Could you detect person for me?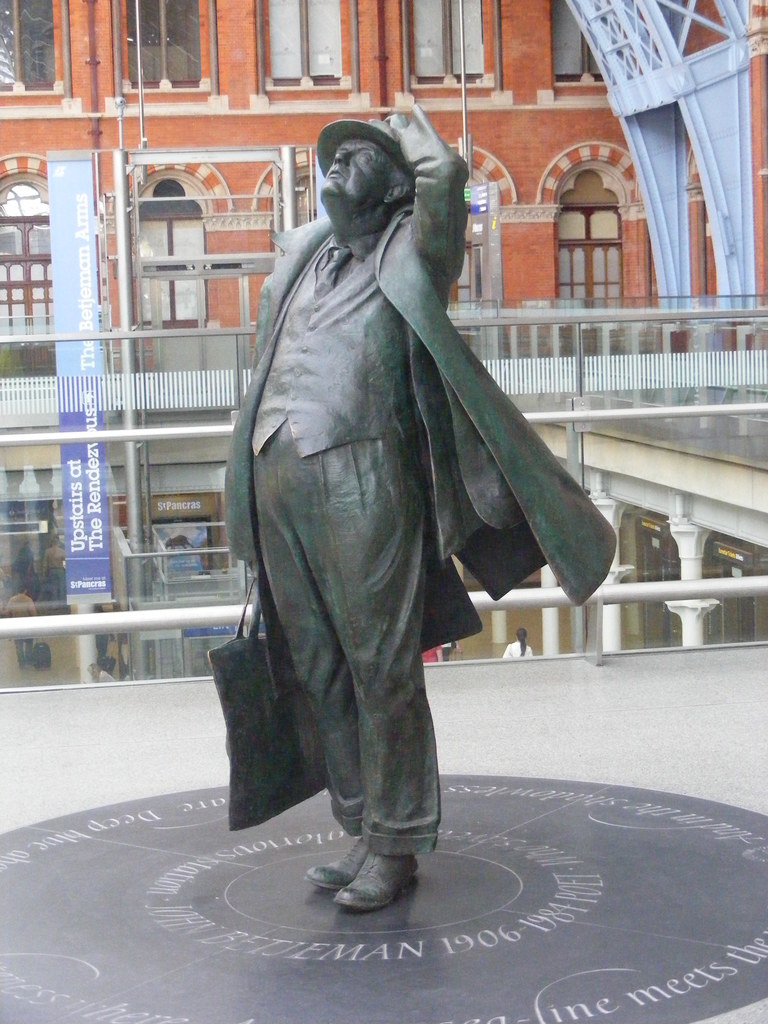
Detection result: locate(17, 543, 41, 591).
